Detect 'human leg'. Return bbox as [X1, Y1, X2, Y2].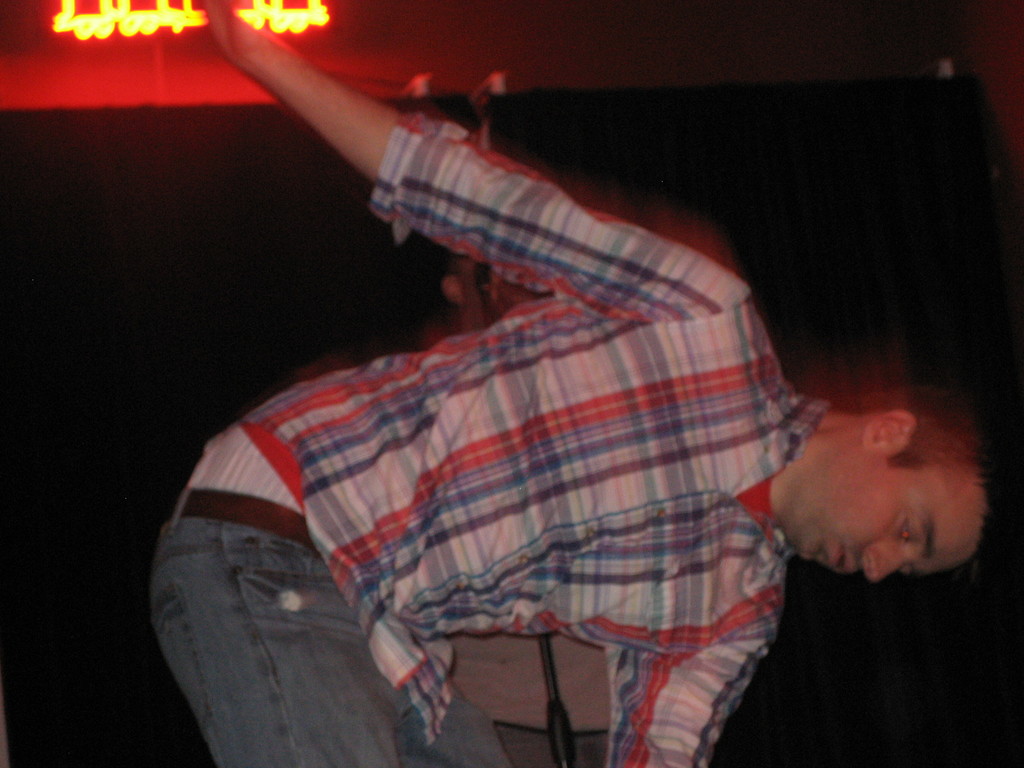
[155, 428, 414, 767].
